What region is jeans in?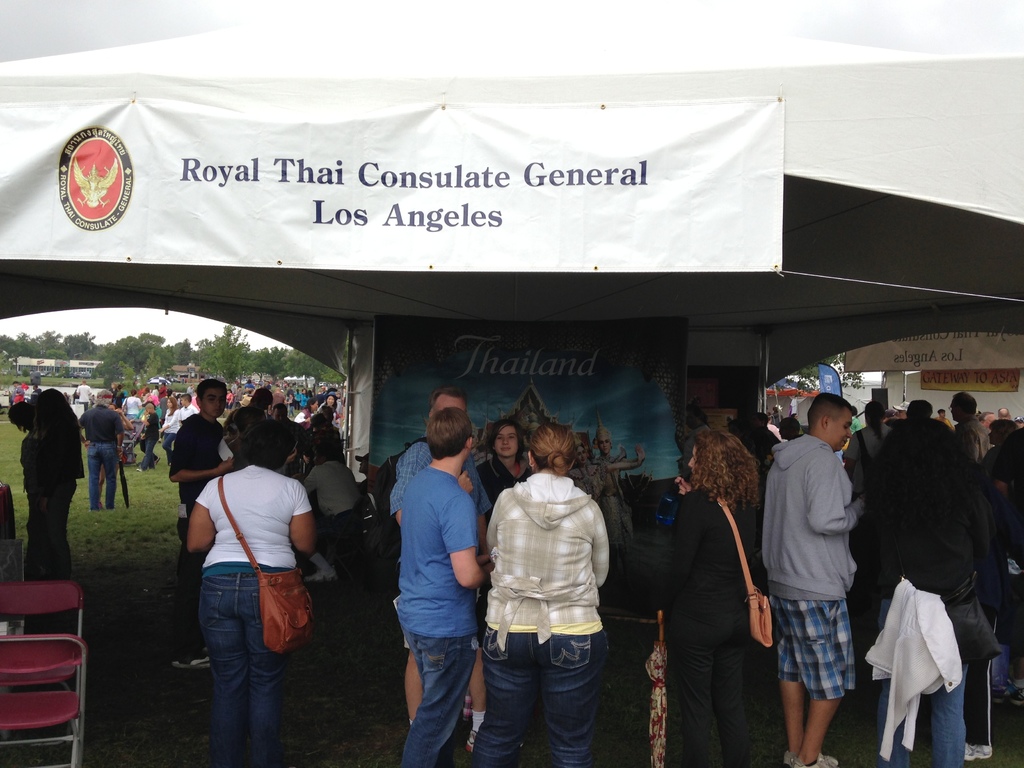
879, 598, 965, 767.
